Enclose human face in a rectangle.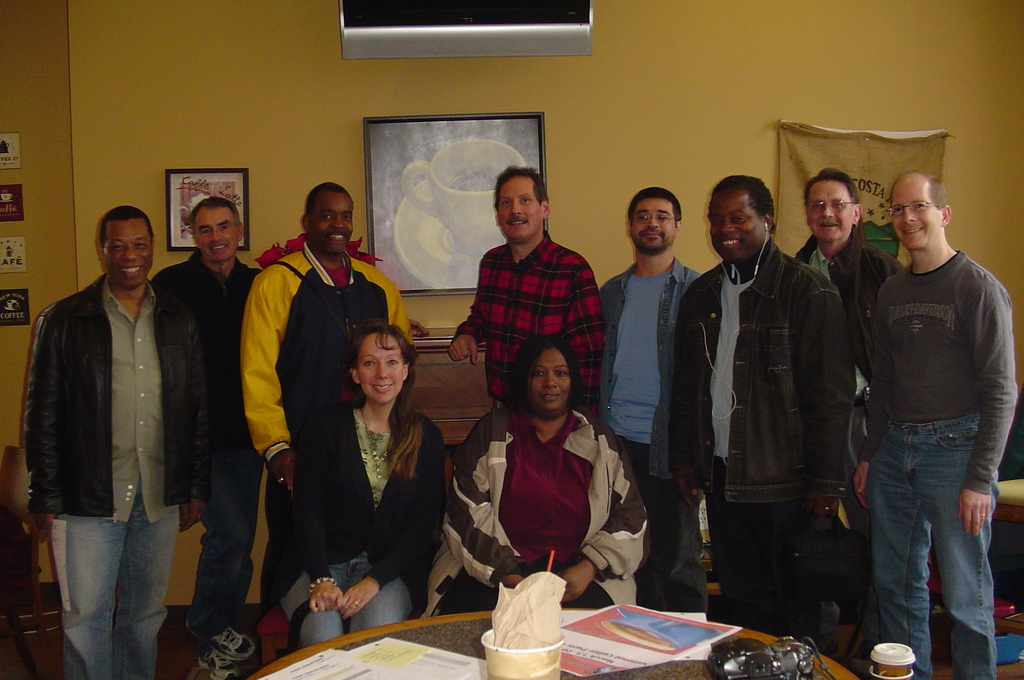
bbox(890, 186, 941, 248).
